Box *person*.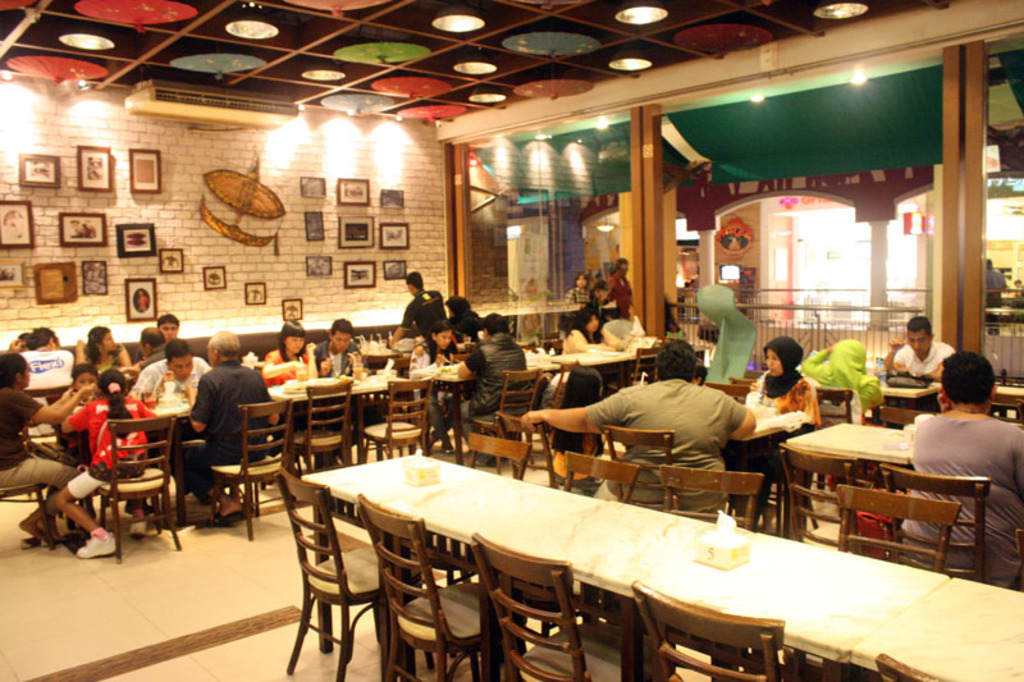
crop(579, 282, 608, 324).
